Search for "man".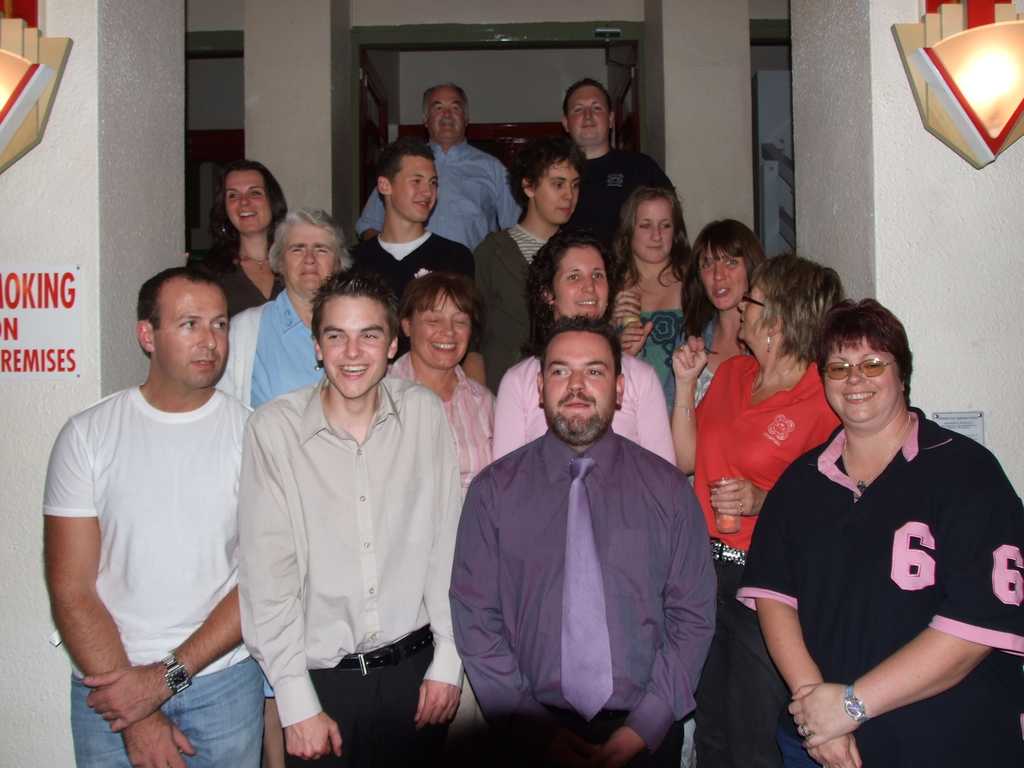
Found at box(44, 266, 256, 764).
